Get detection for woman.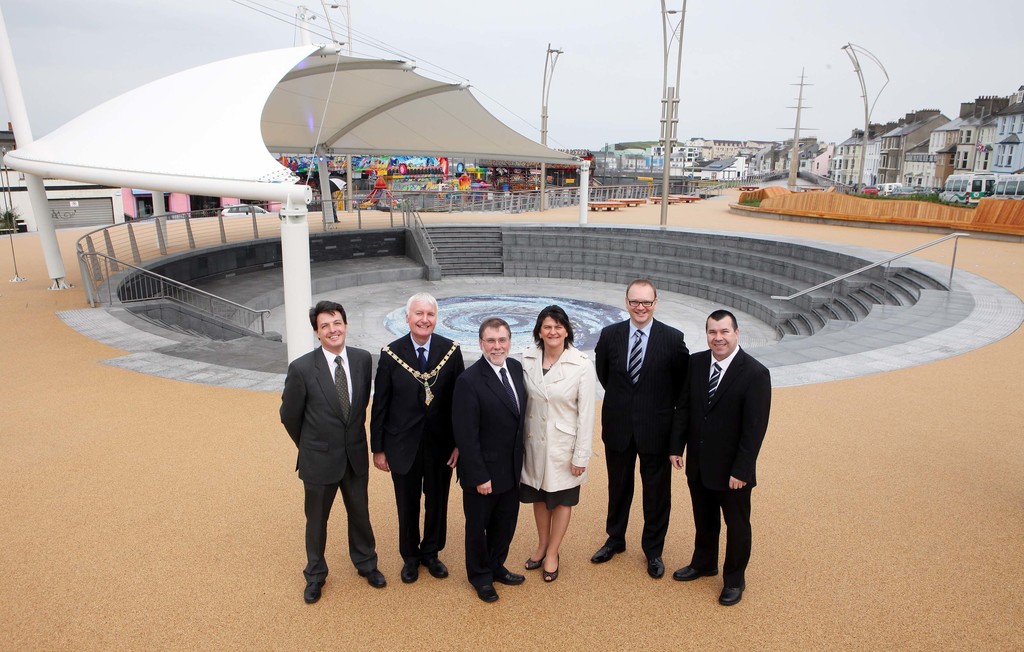
Detection: crop(518, 312, 595, 576).
